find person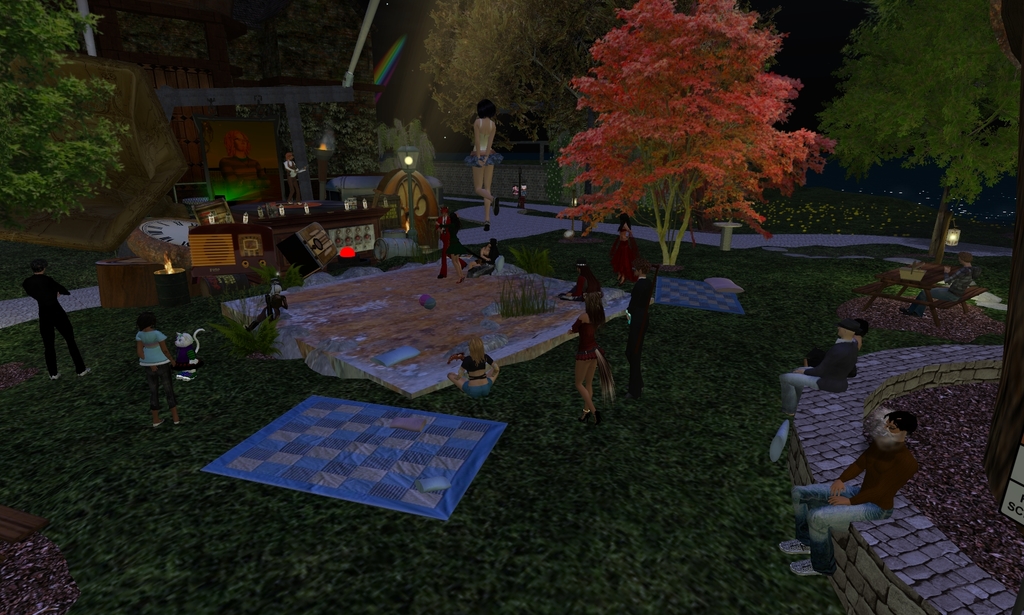
BBox(242, 281, 288, 331)
